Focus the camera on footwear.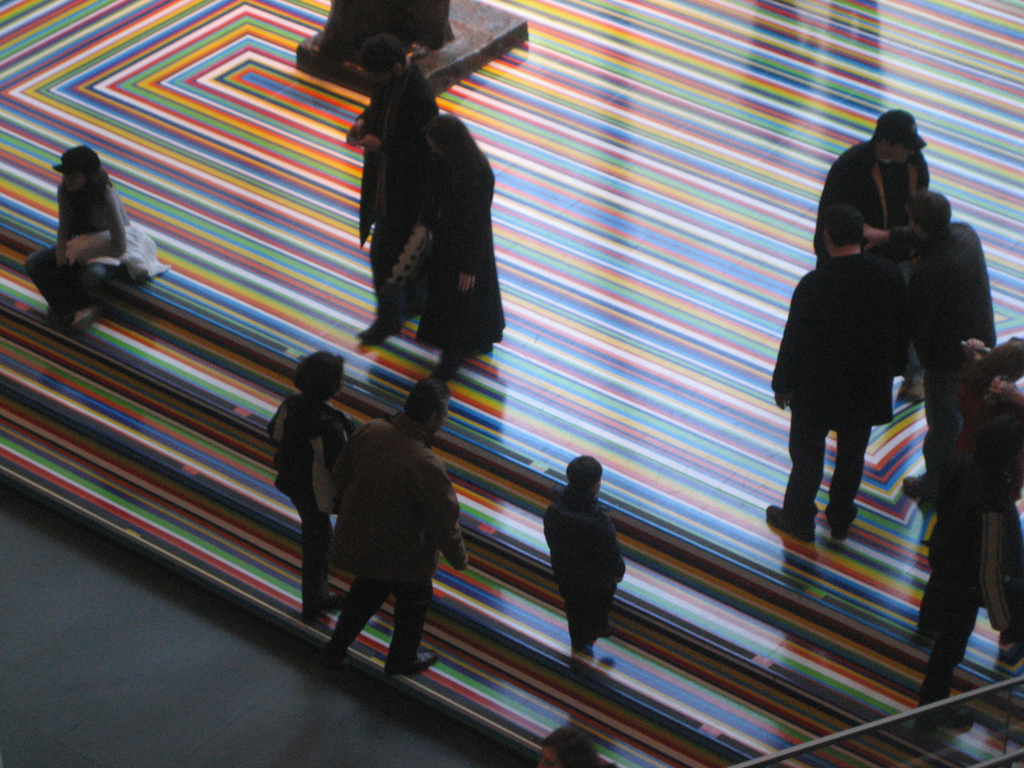
Focus region: <region>900, 369, 929, 405</region>.
